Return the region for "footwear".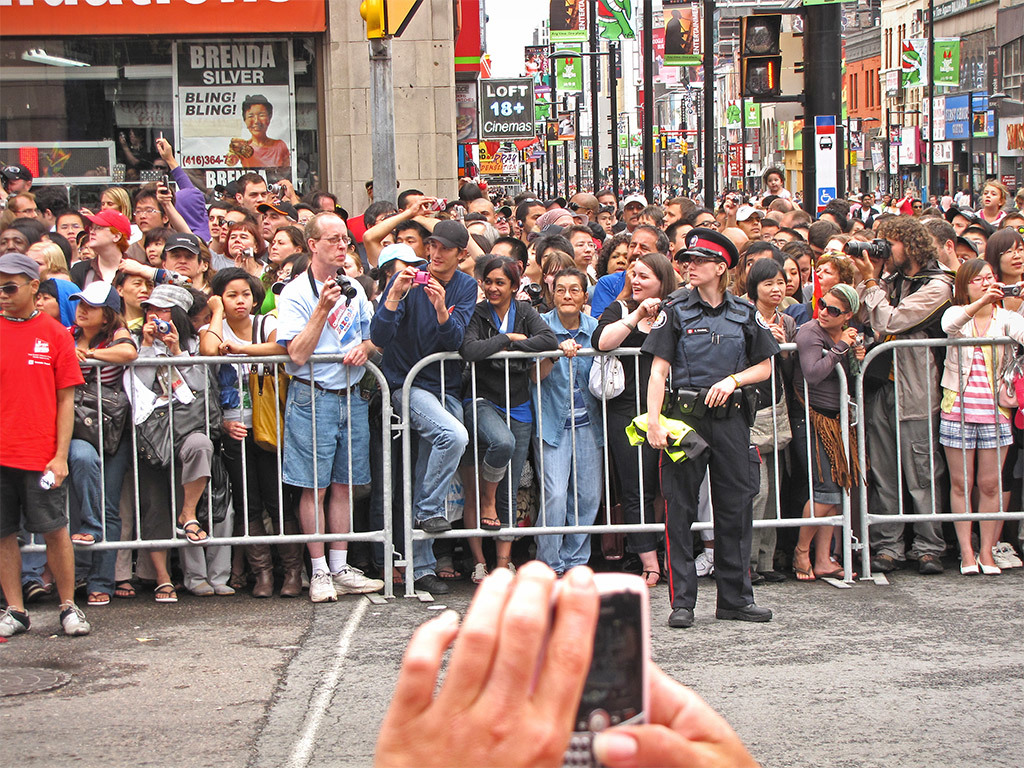
Rect(953, 554, 980, 578).
